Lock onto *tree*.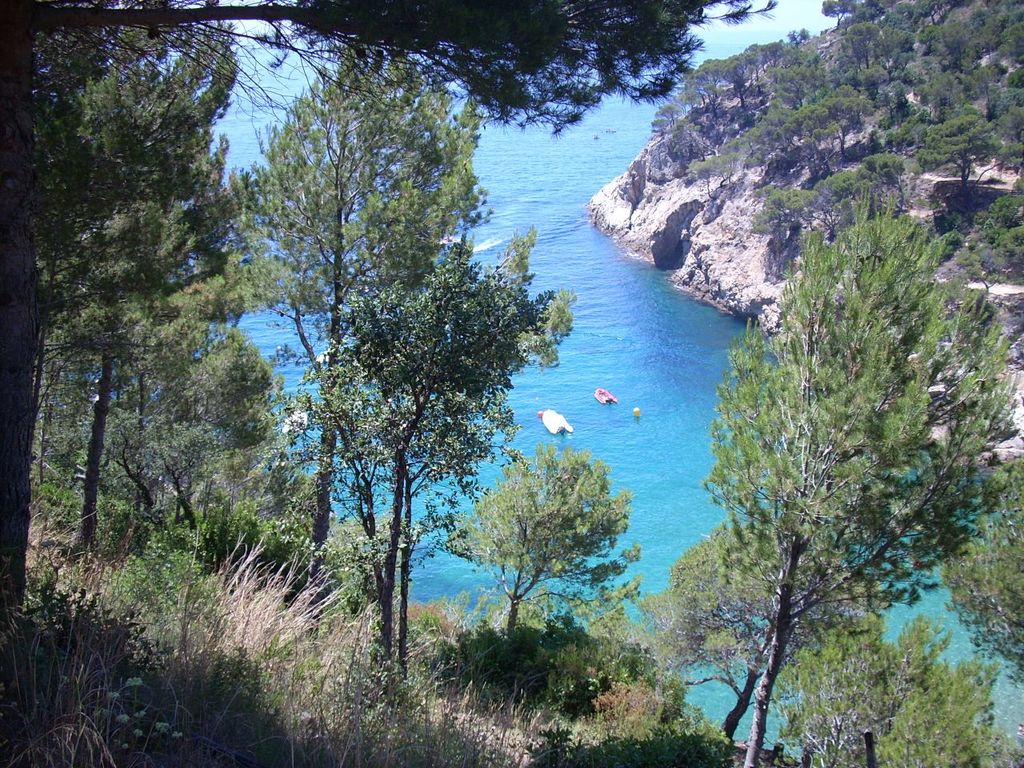
Locked: l=449, t=432, r=641, b=655.
